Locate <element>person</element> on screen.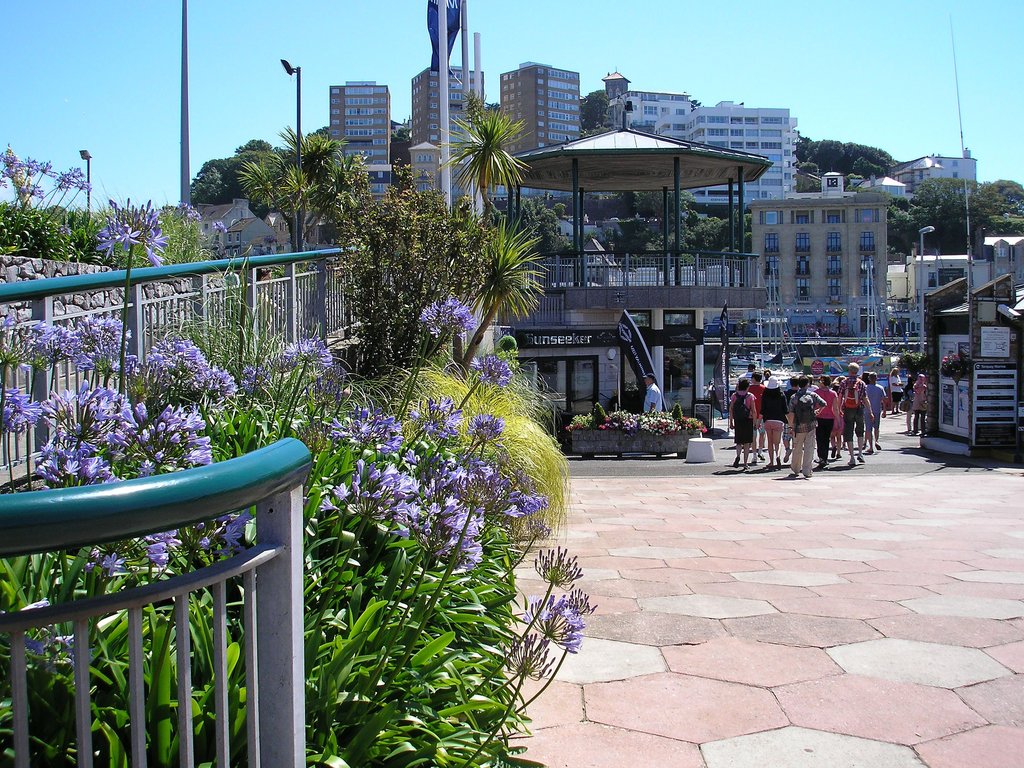
On screen at rect(913, 369, 936, 437).
